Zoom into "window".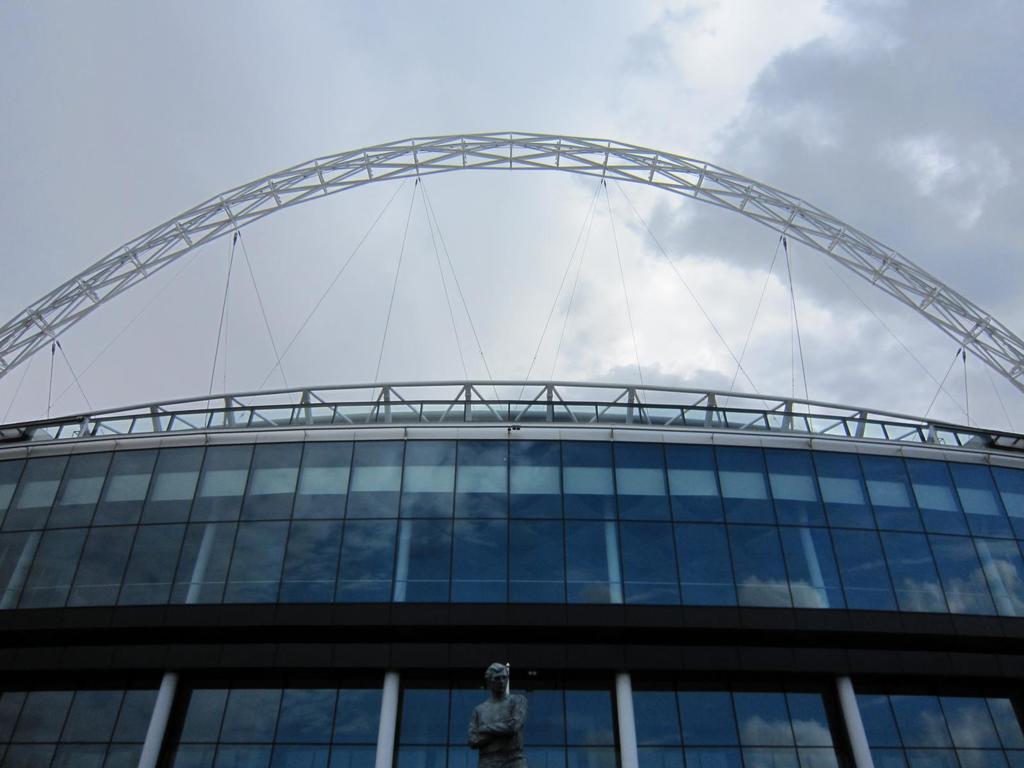
Zoom target: left=0, top=624, right=166, bottom=767.
